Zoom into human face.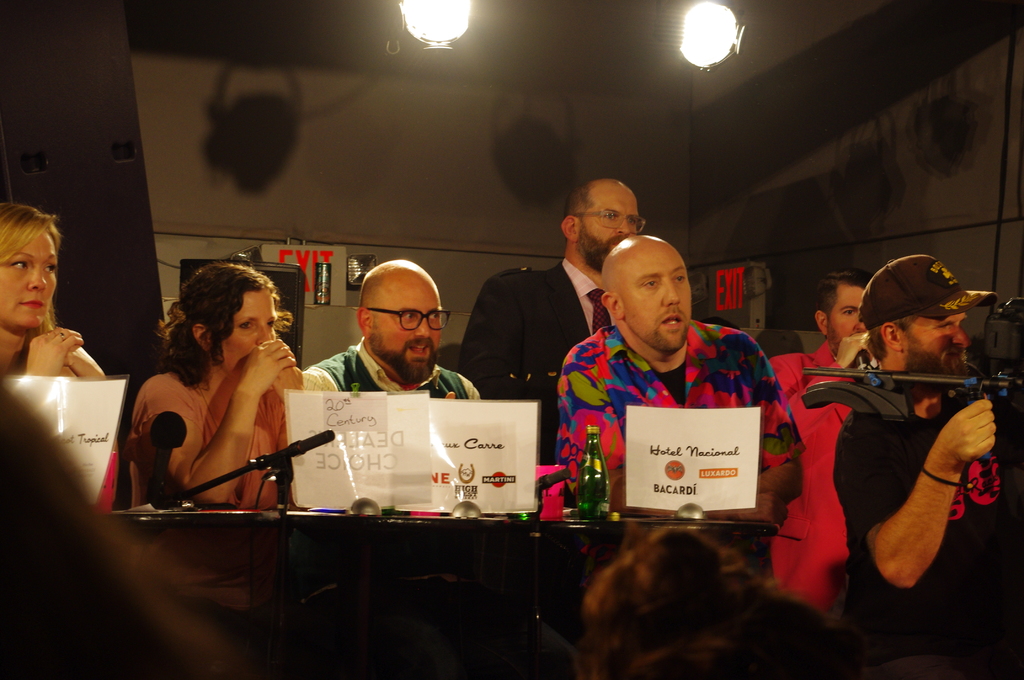
Zoom target: {"x1": 582, "y1": 176, "x2": 641, "y2": 261}.
